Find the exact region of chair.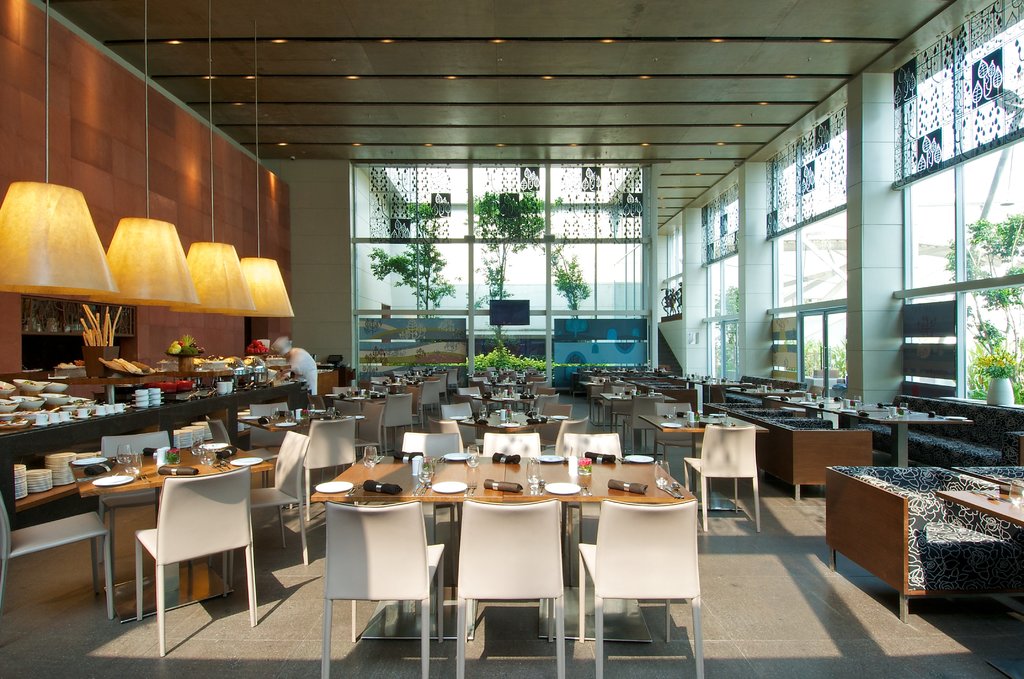
Exact region: locate(307, 392, 333, 410).
